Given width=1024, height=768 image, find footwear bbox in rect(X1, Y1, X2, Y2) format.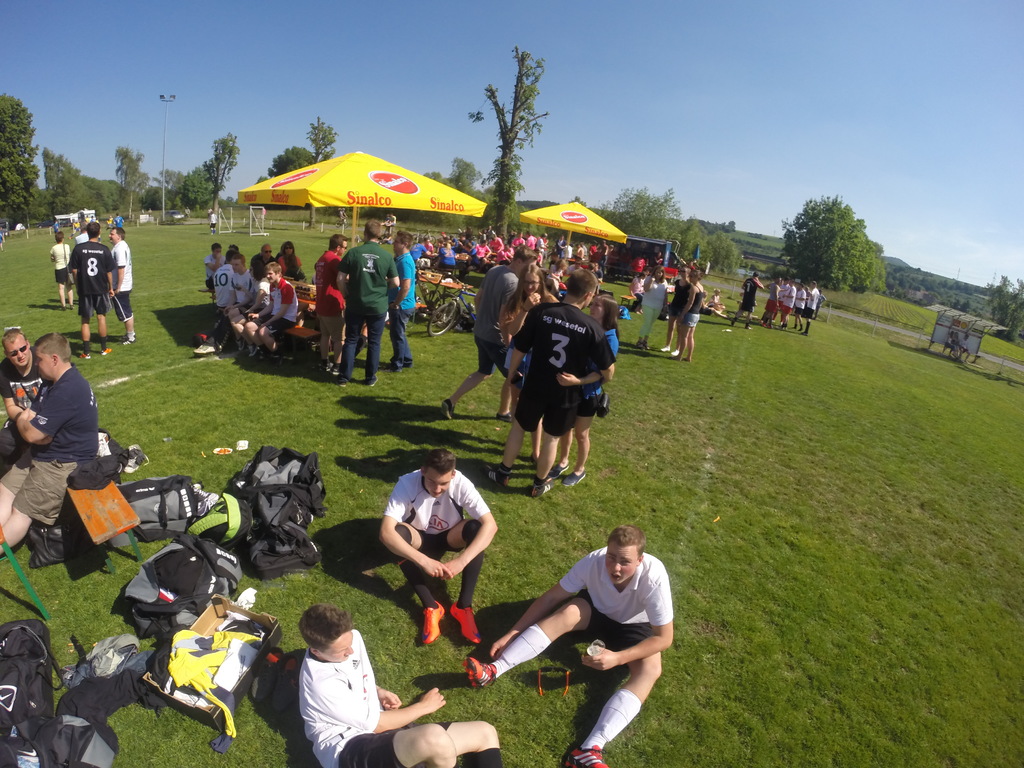
rect(235, 339, 243, 351).
